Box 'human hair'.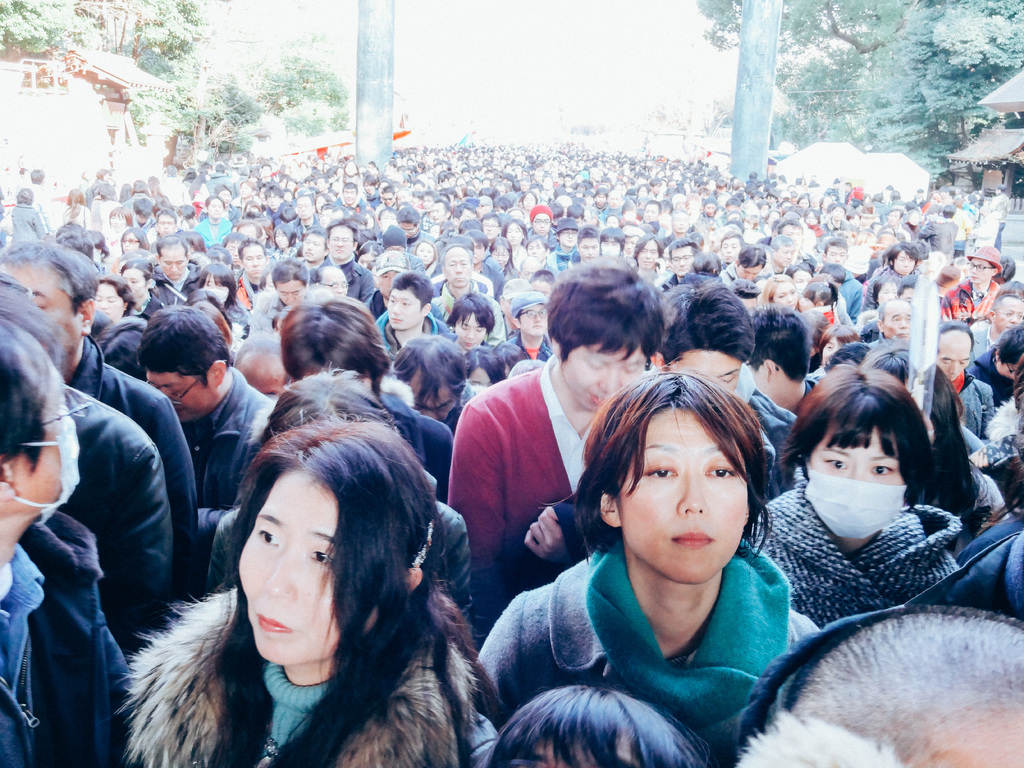
rect(781, 362, 941, 506).
